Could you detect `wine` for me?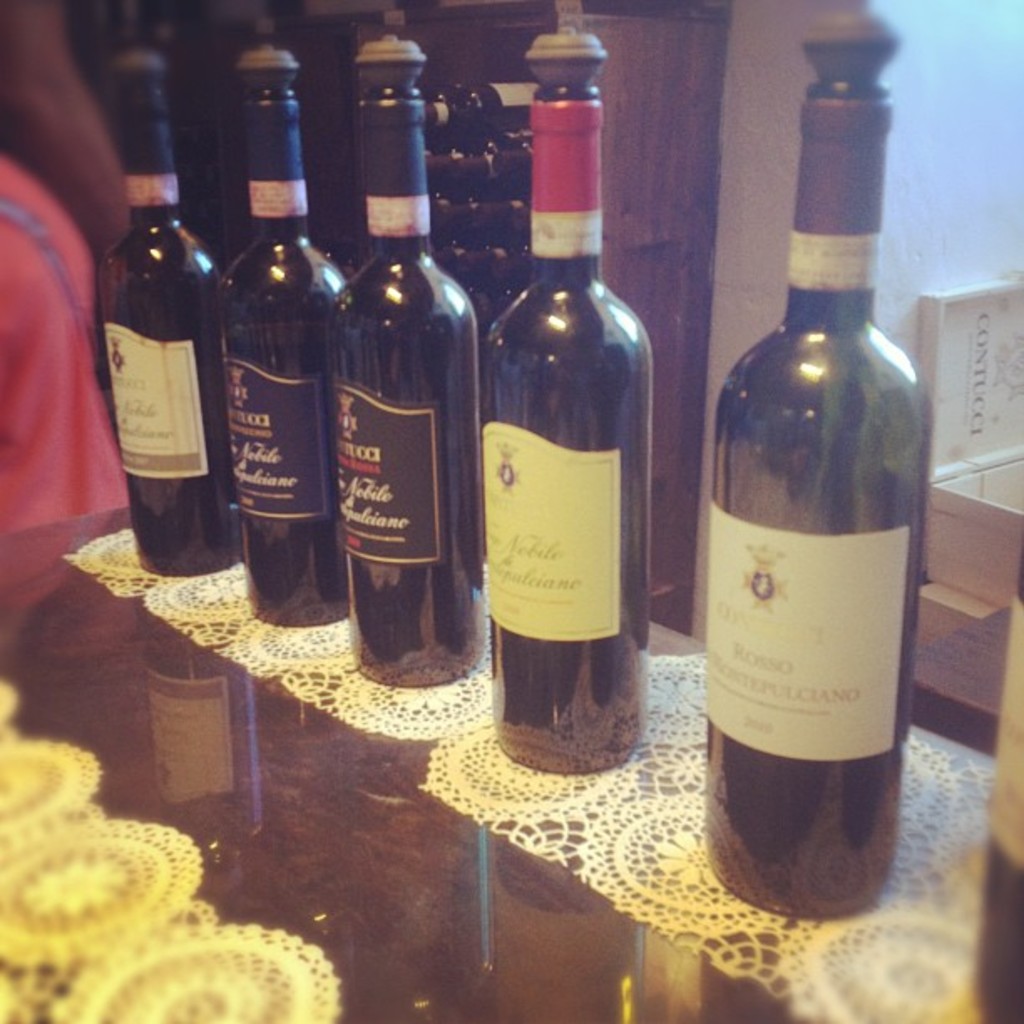
Detection result: 335, 35, 485, 689.
